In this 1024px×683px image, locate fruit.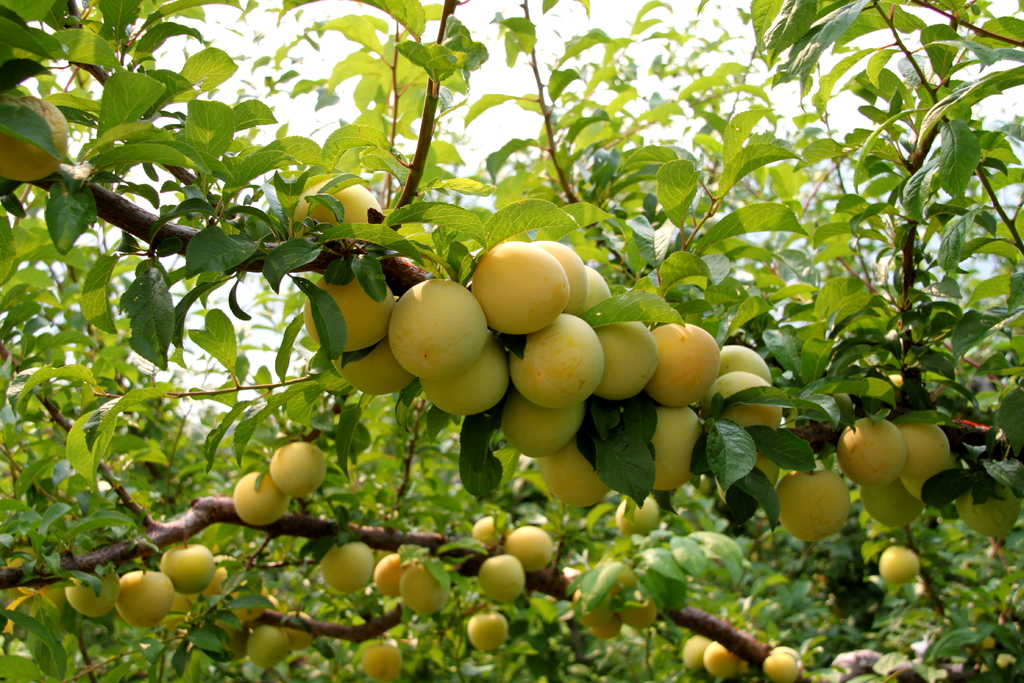
Bounding box: {"left": 703, "top": 642, "right": 740, "bottom": 682}.
